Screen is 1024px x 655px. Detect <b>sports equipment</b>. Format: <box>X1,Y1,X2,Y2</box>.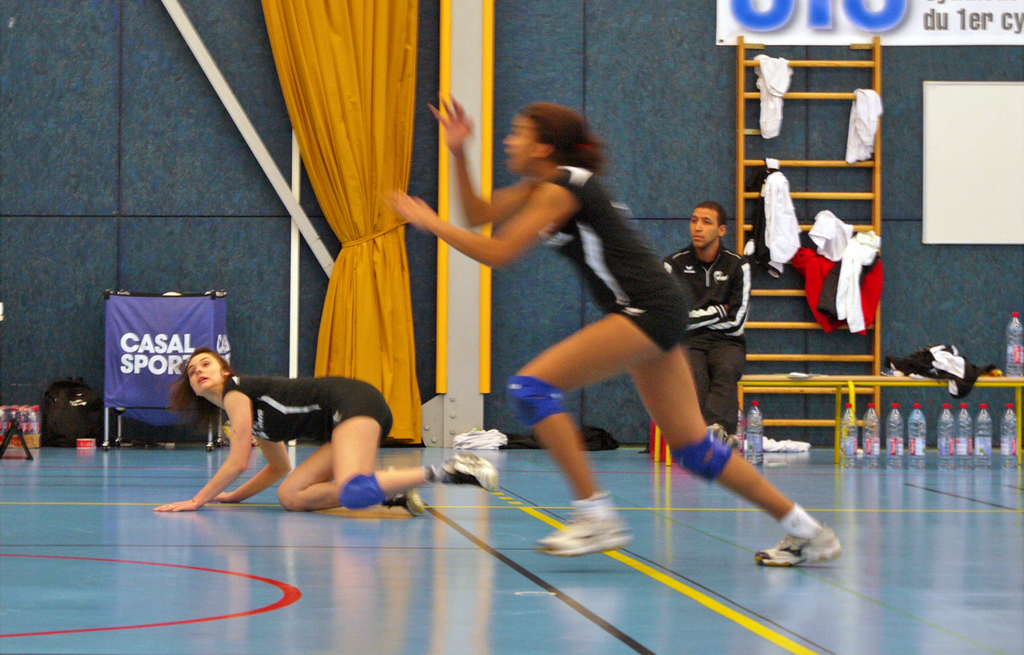
<box>538,508,638,558</box>.
